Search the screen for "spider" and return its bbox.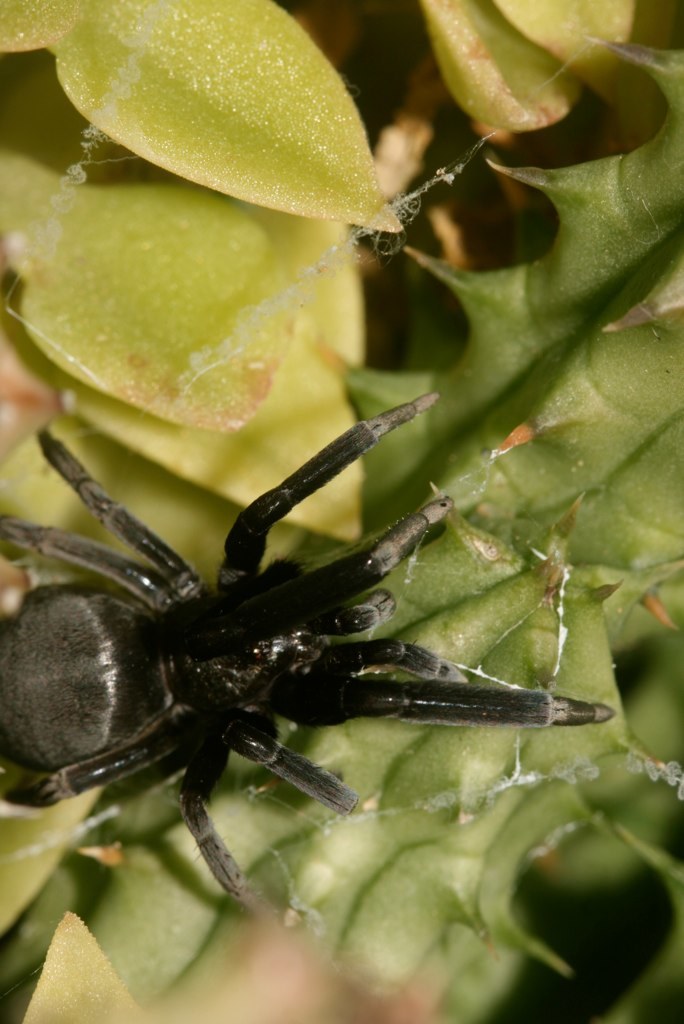
Found: left=0, top=391, right=618, bottom=901.
